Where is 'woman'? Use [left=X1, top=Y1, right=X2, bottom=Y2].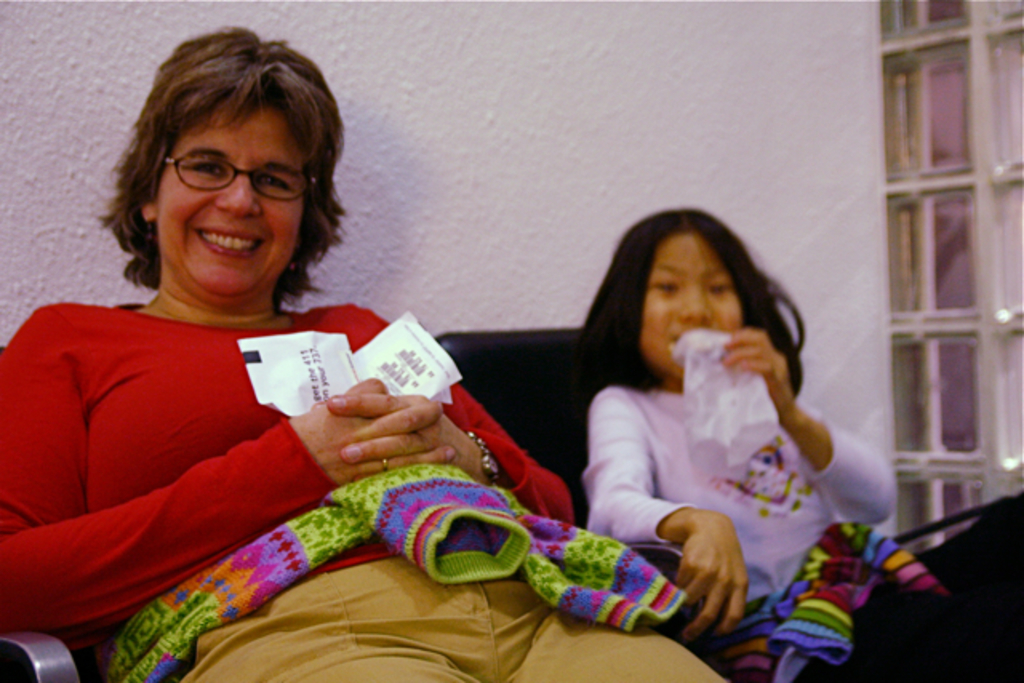
[left=18, top=66, right=578, bottom=659].
